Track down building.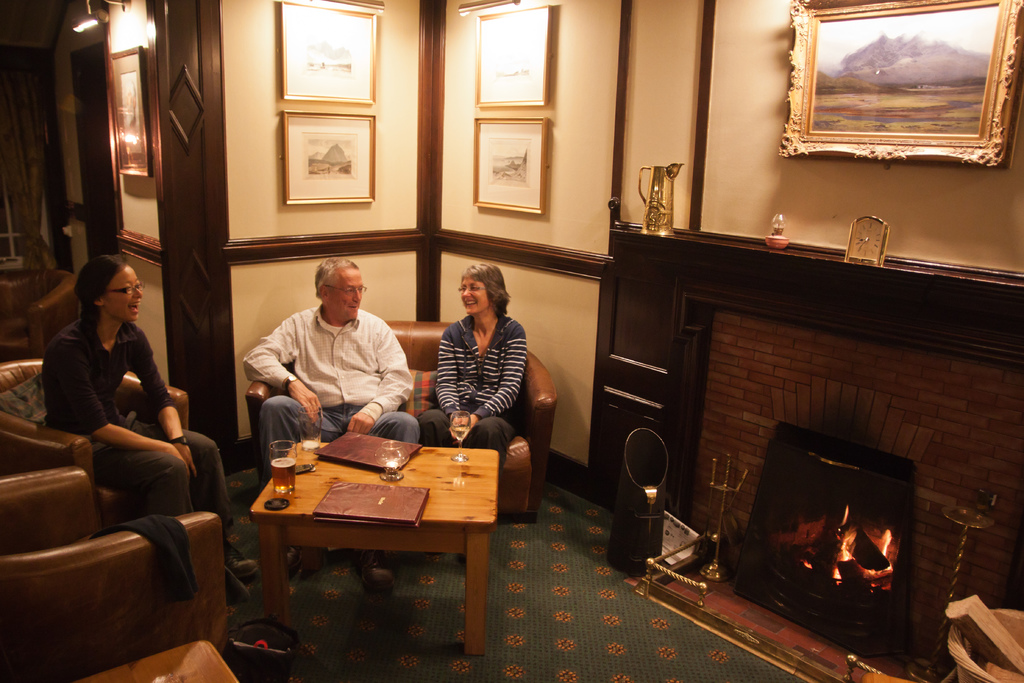
Tracked to {"x1": 0, "y1": 4, "x2": 1022, "y2": 682}.
